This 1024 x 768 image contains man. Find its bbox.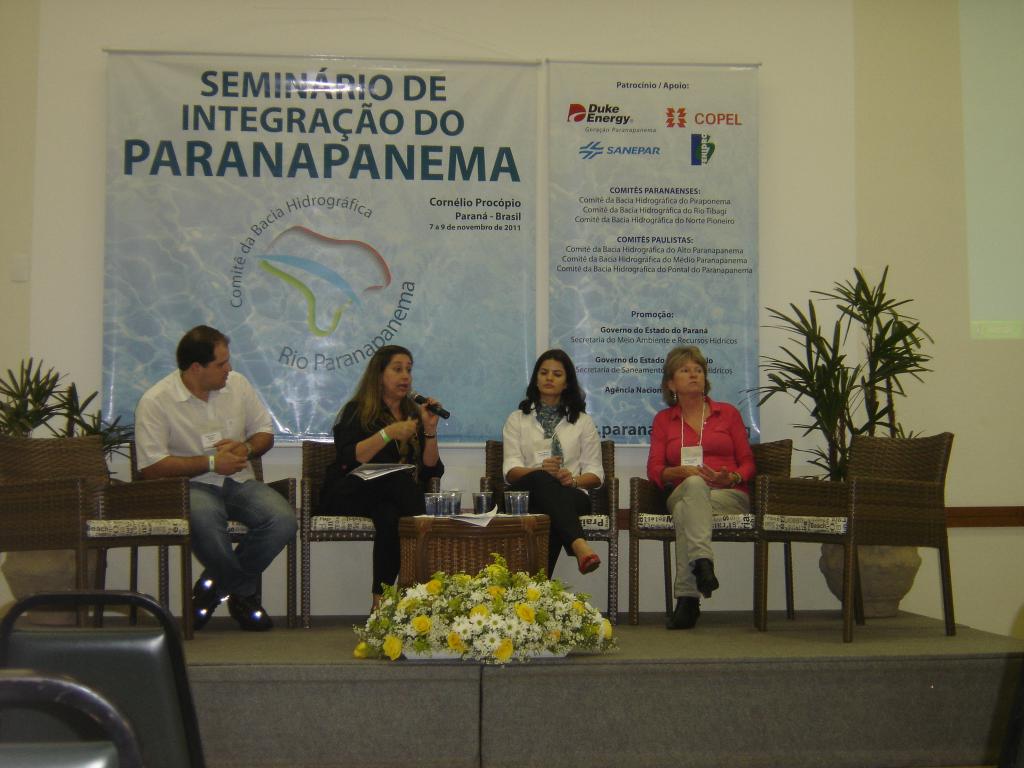
<bbox>129, 323, 296, 643</bbox>.
